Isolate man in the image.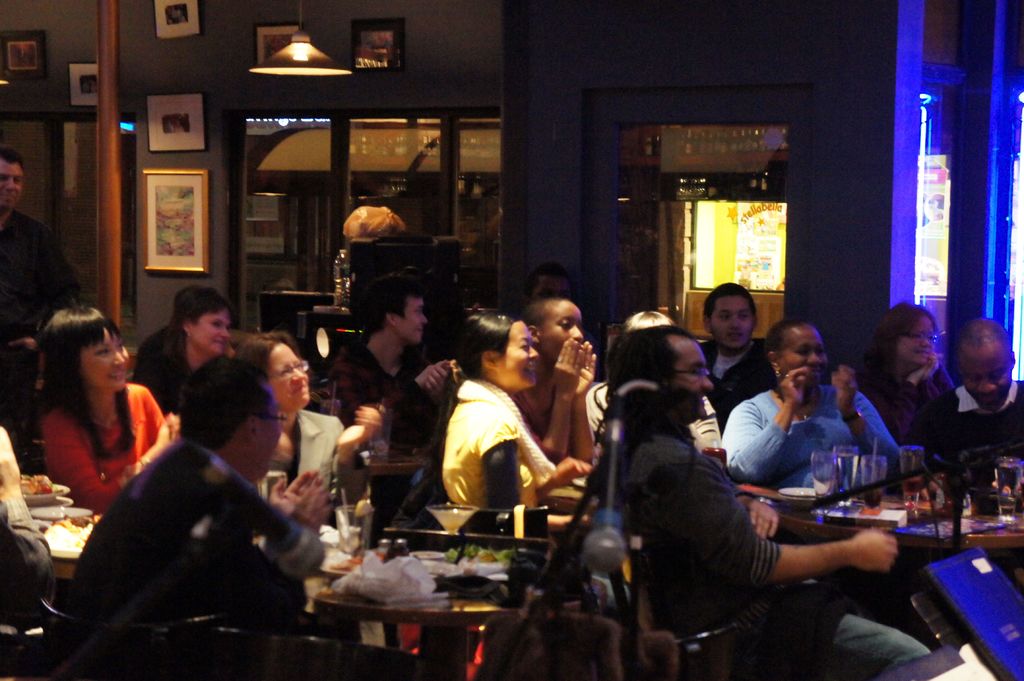
Isolated region: detection(689, 282, 783, 426).
